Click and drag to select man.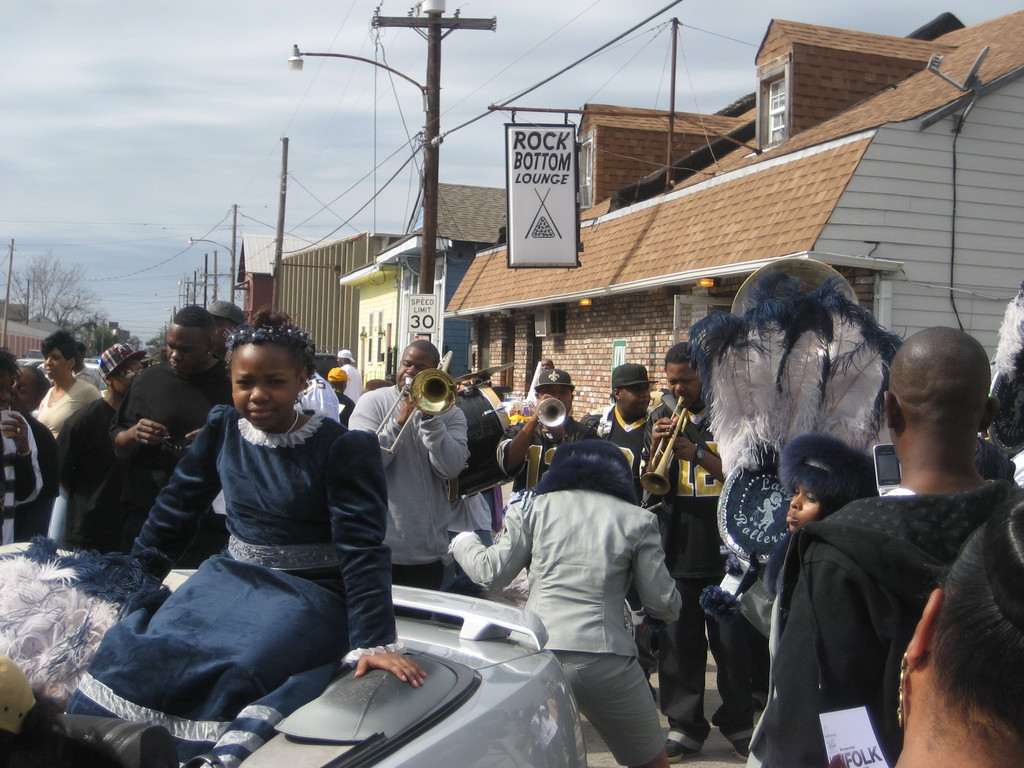
Selection: Rect(738, 324, 1023, 767).
